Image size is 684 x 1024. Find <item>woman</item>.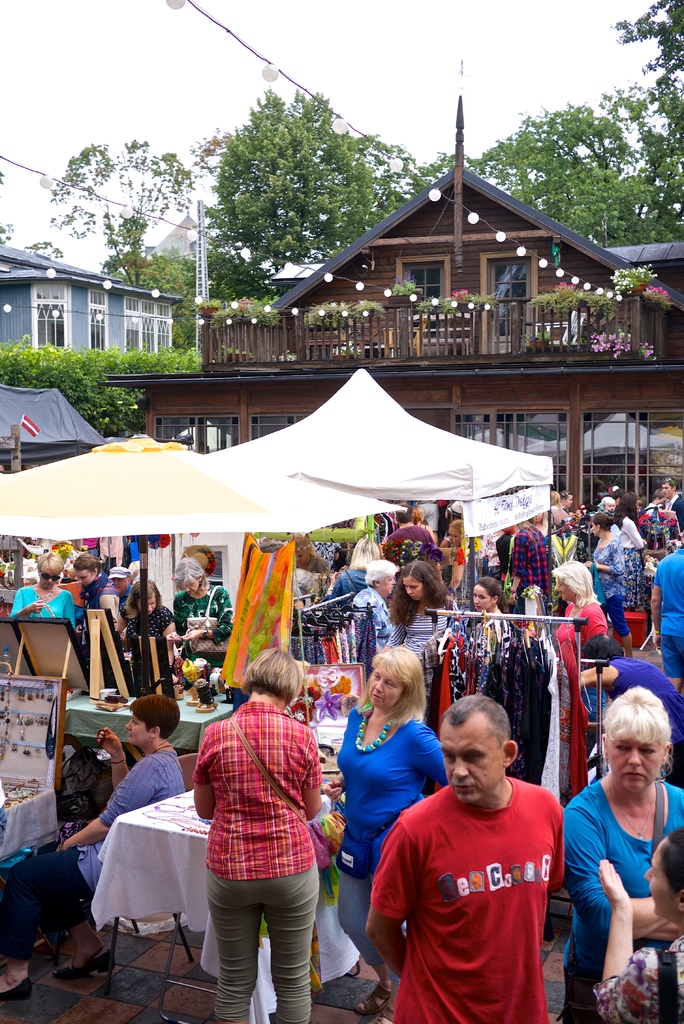
l=610, t=492, r=650, b=609.
